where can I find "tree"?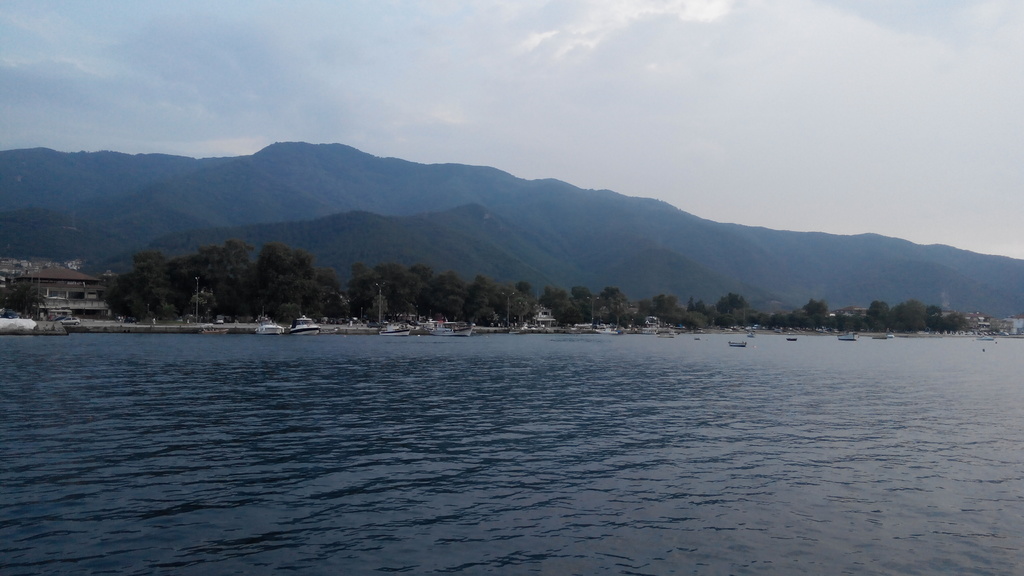
You can find it at locate(169, 247, 215, 321).
